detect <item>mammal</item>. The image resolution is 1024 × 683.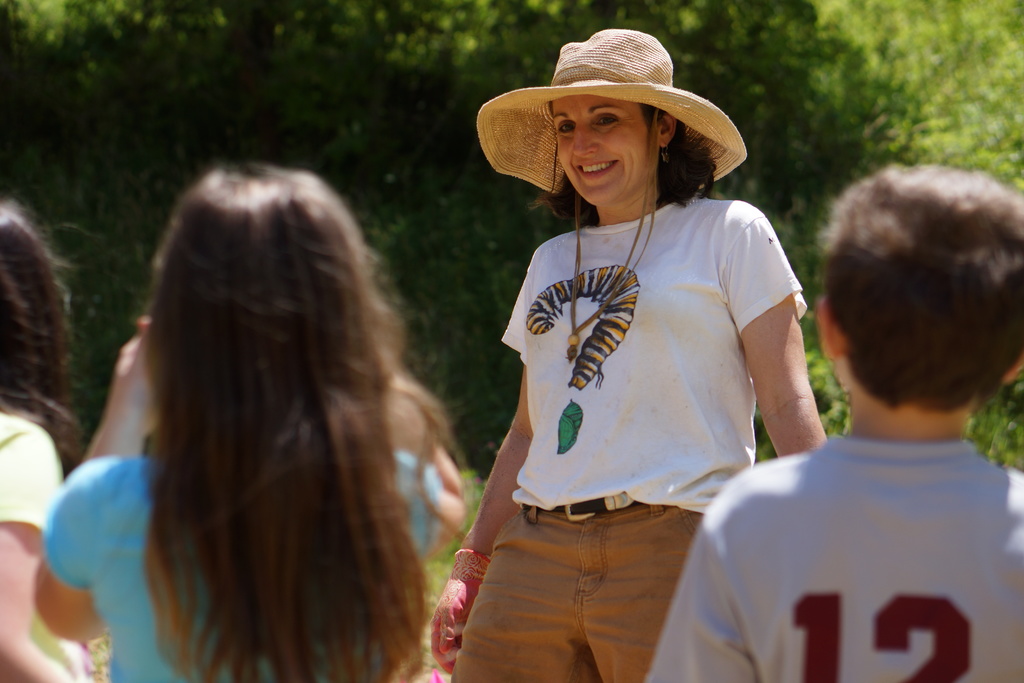
0 192 92 682.
